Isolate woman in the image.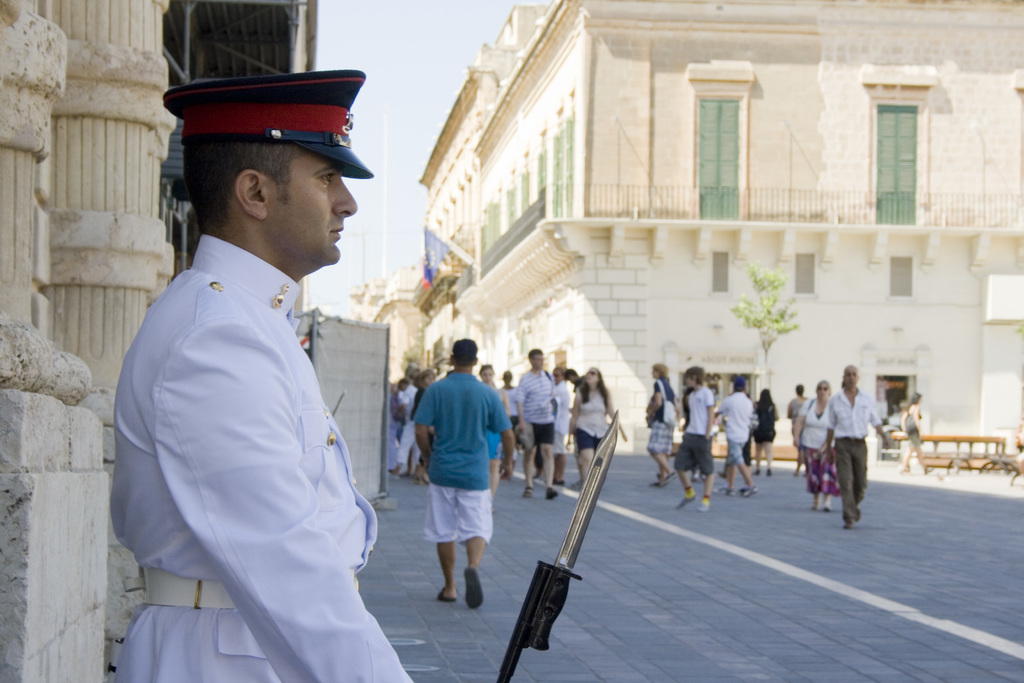
Isolated region: <bbox>901, 389, 924, 472</bbox>.
